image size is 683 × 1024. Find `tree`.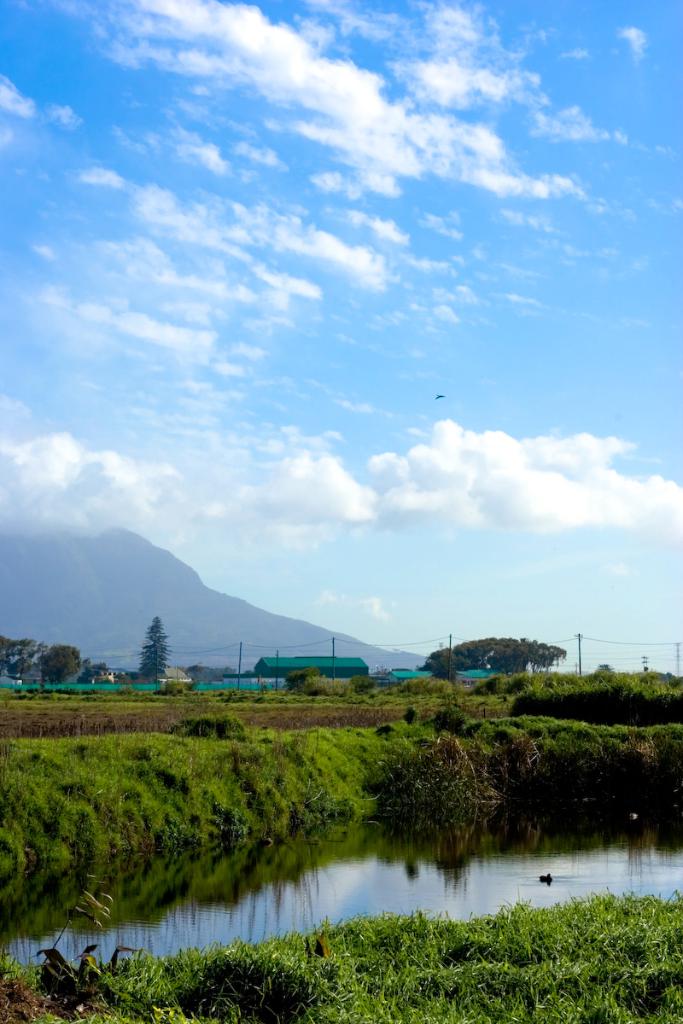
x1=429 y1=647 x2=470 y2=691.
